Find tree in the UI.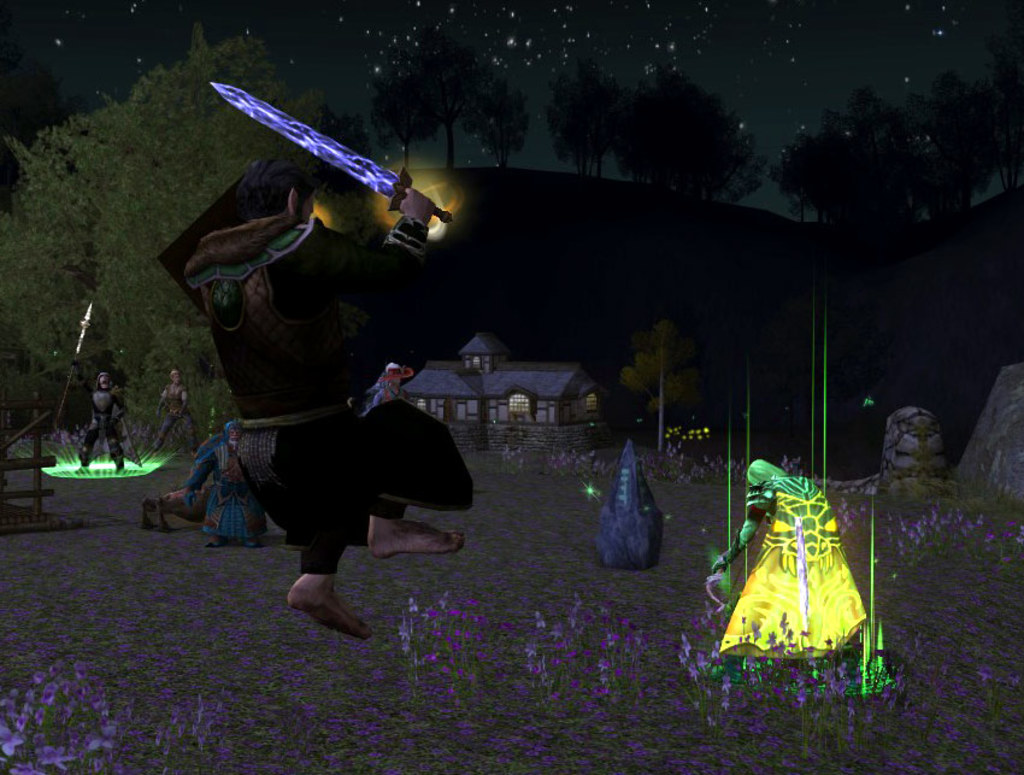
UI element at <bbox>364, 52, 445, 171</bbox>.
